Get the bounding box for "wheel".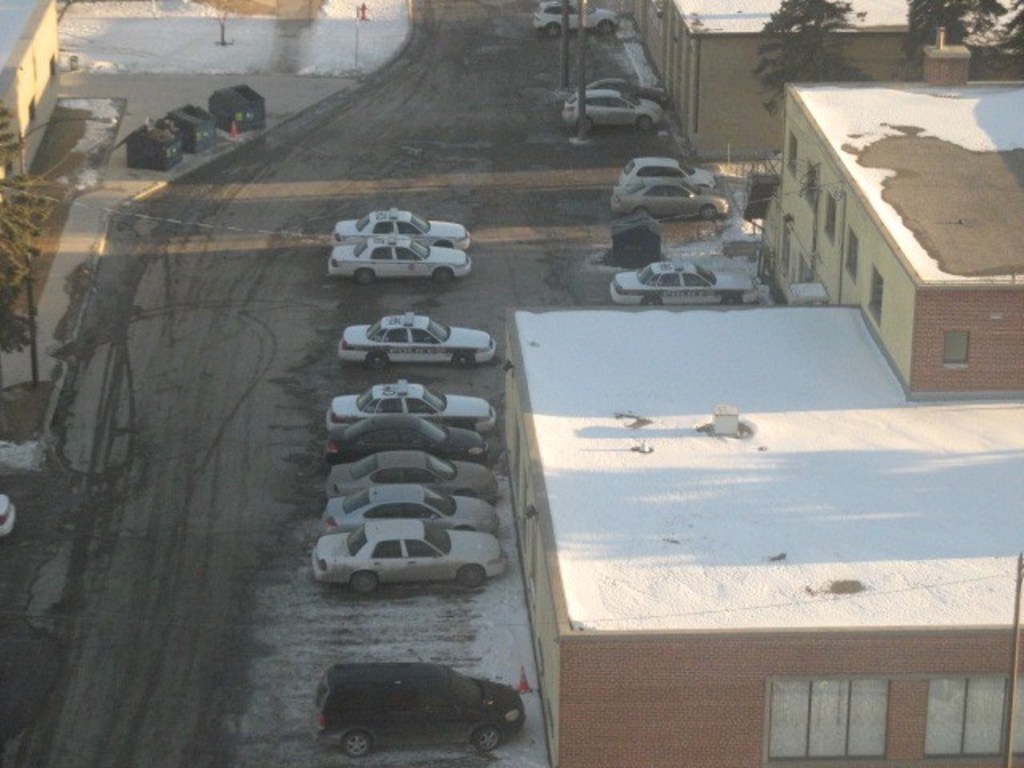
box=[451, 562, 483, 587].
